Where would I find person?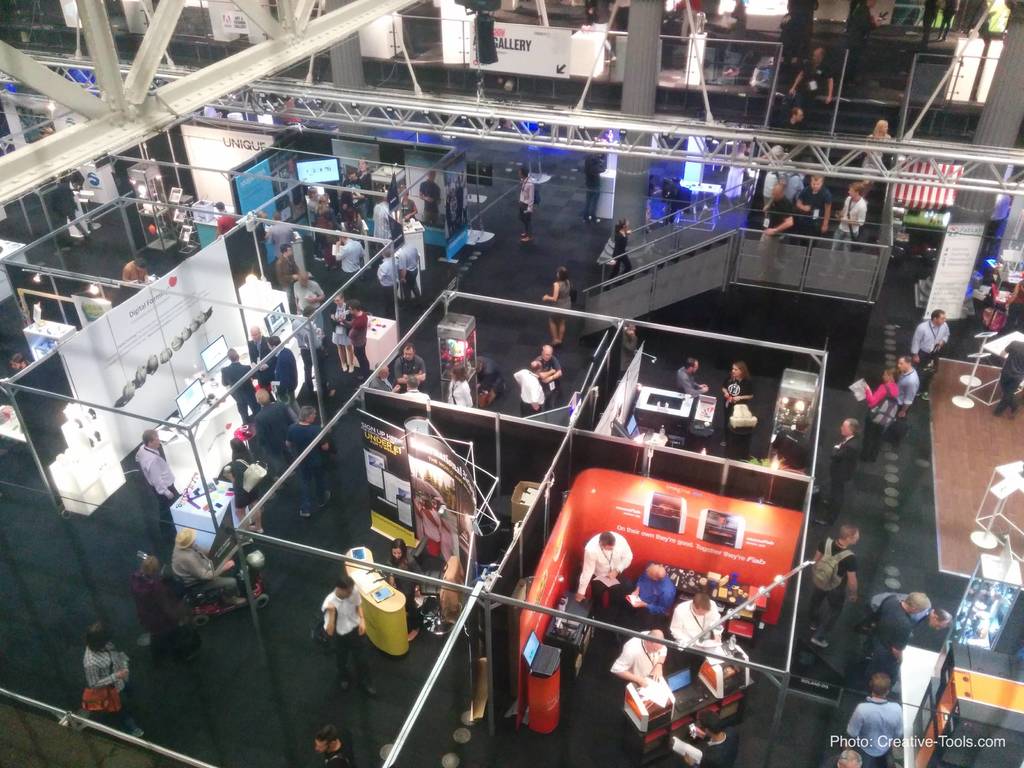
At left=996, top=278, right=1023, bottom=337.
